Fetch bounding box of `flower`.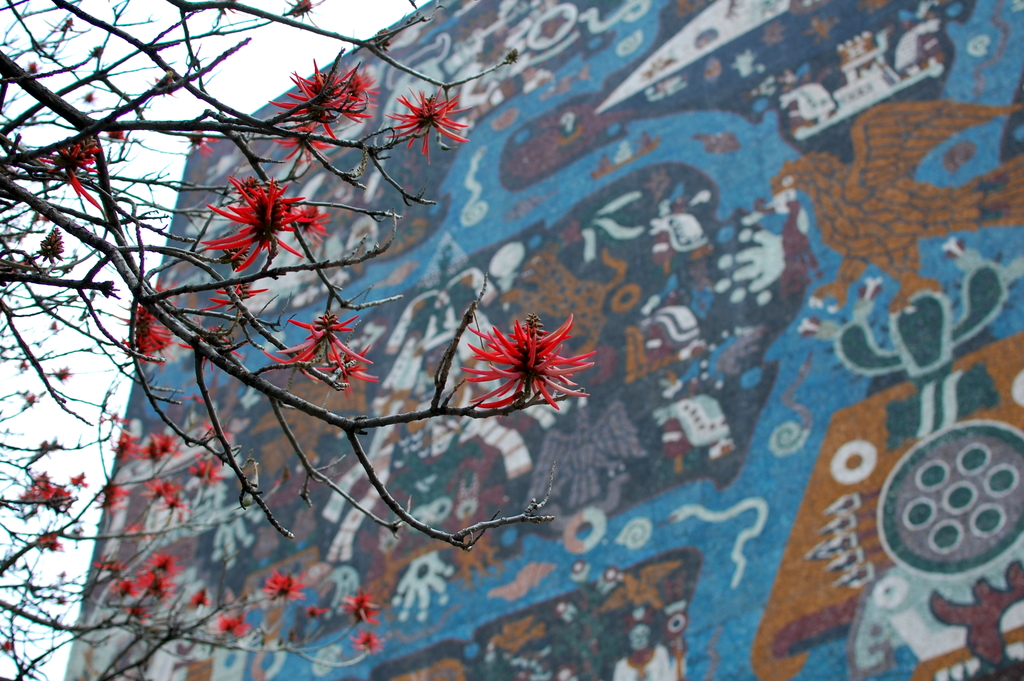
Bbox: [x1=383, y1=83, x2=472, y2=157].
